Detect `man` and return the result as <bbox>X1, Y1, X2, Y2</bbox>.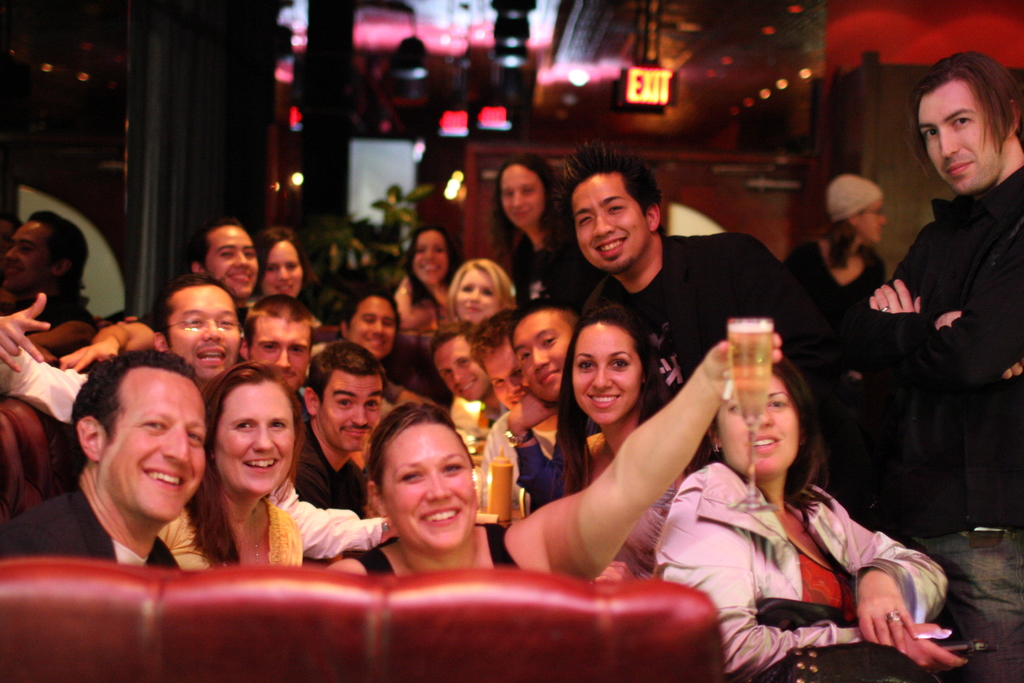
<bbox>0, 279, 395, 570</bbox>.
